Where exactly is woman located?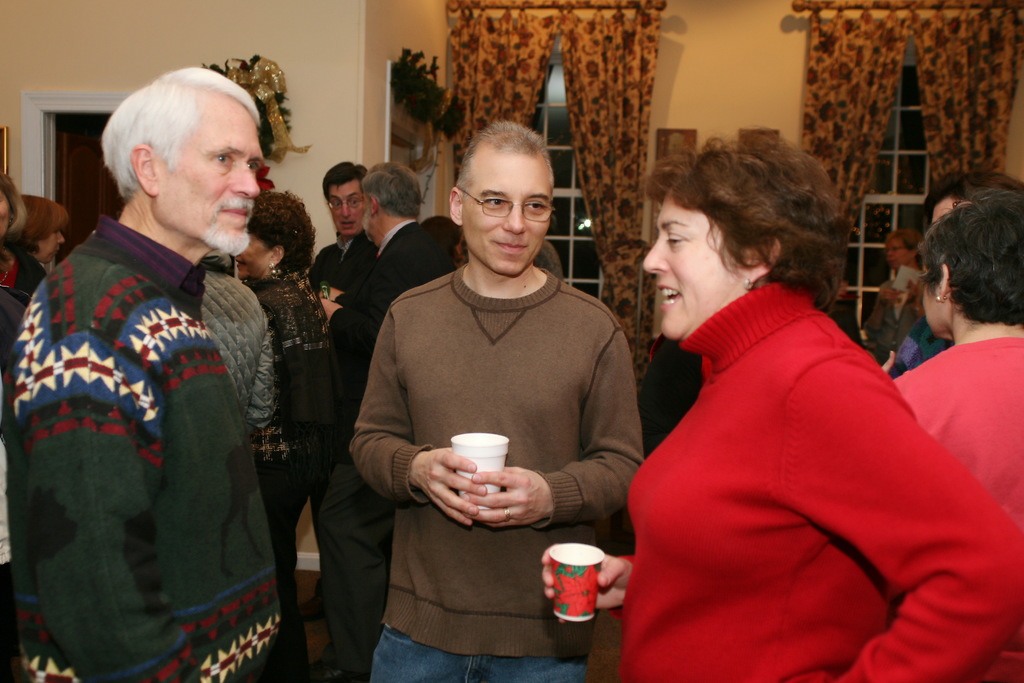
Its bounding box is (226,186,344,682).
